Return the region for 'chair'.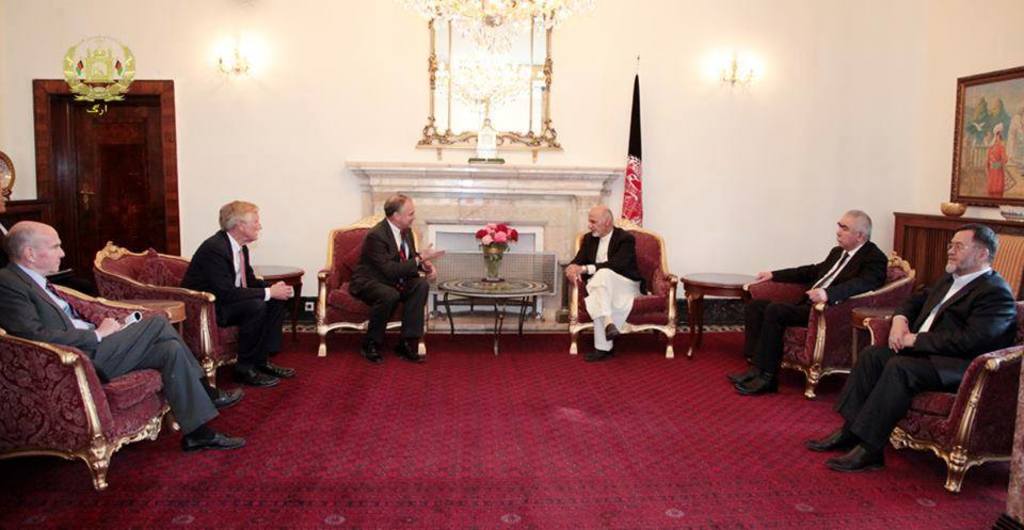
rect(742, 252, 917, 403).
